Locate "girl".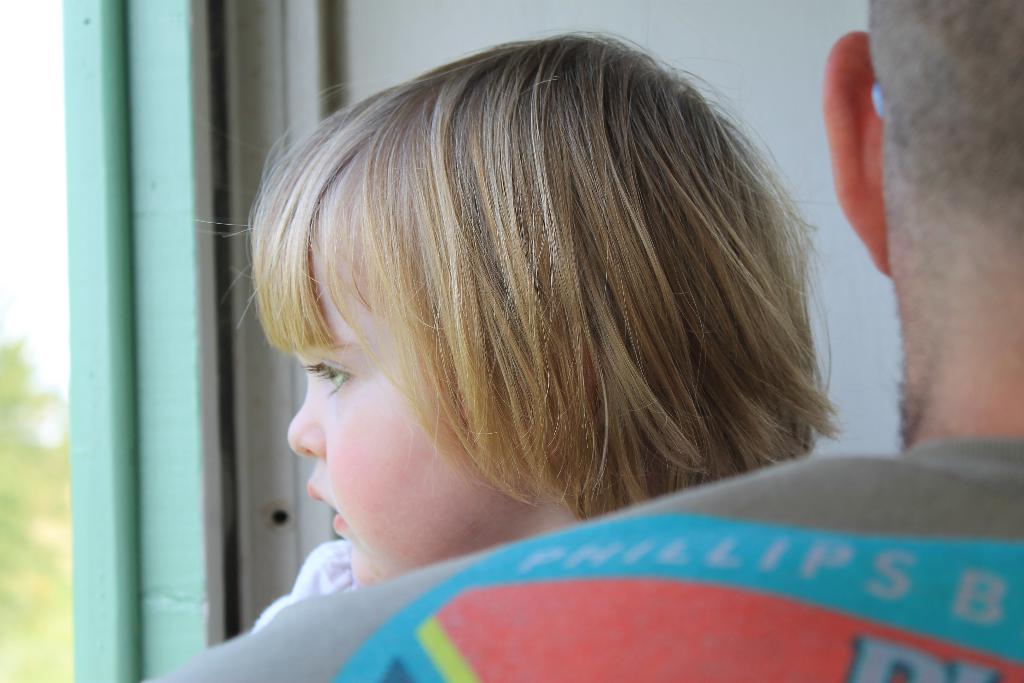
Bounding box: <region>248, 30, 839, 636</region>.
